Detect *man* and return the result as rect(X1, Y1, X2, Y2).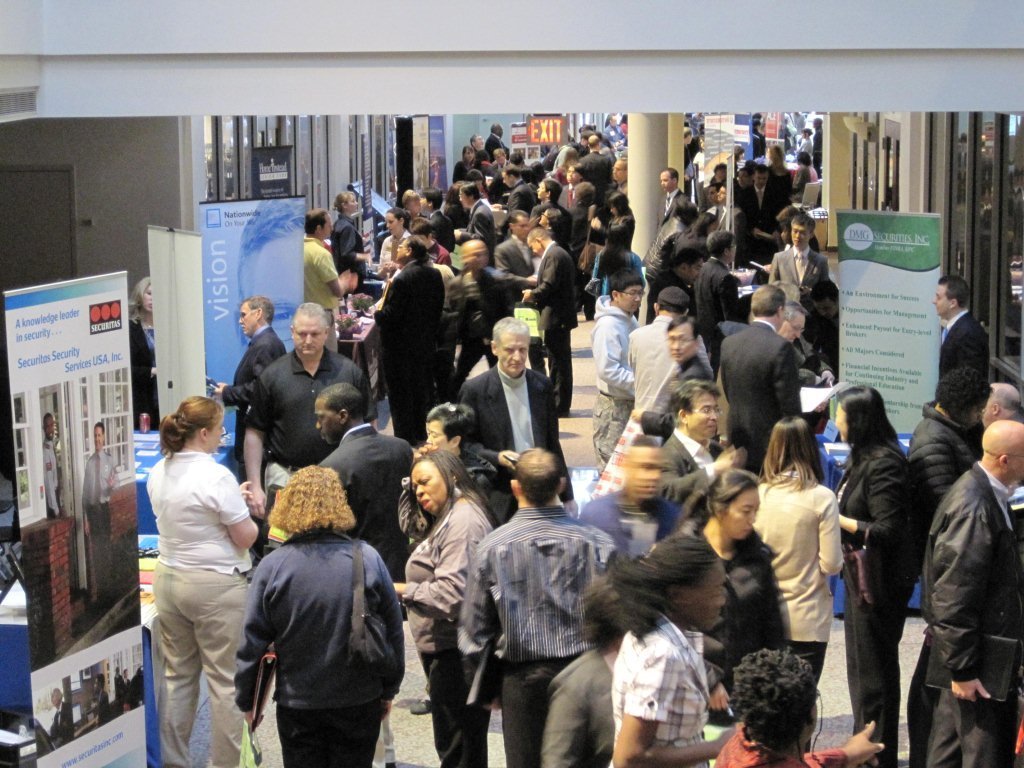
rect(379, 236, 447, 451).
